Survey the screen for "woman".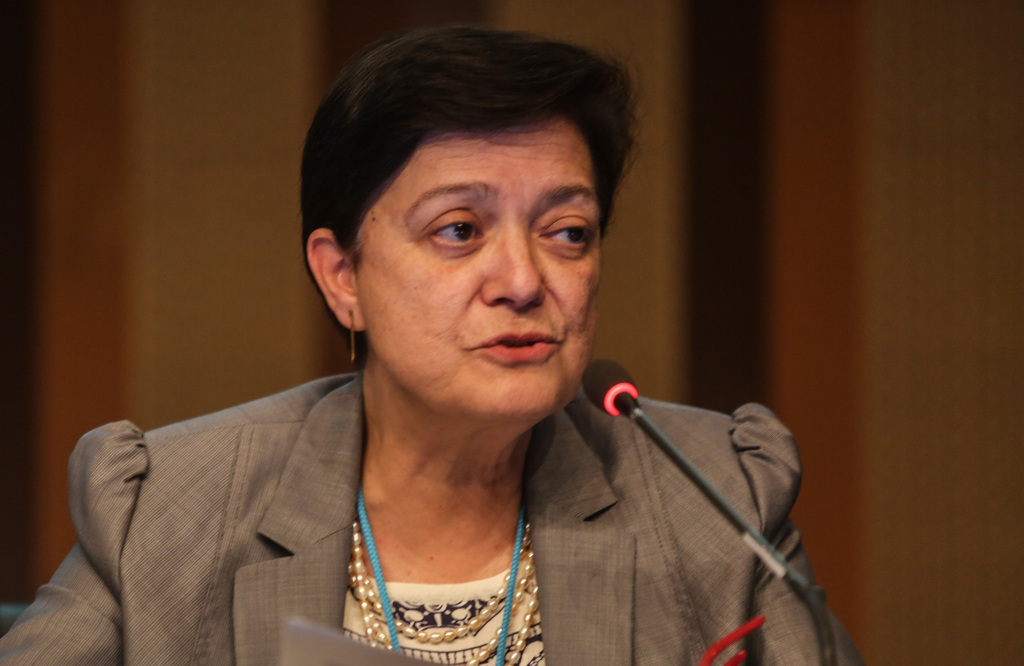
Survey found: 131:32:878:665.
